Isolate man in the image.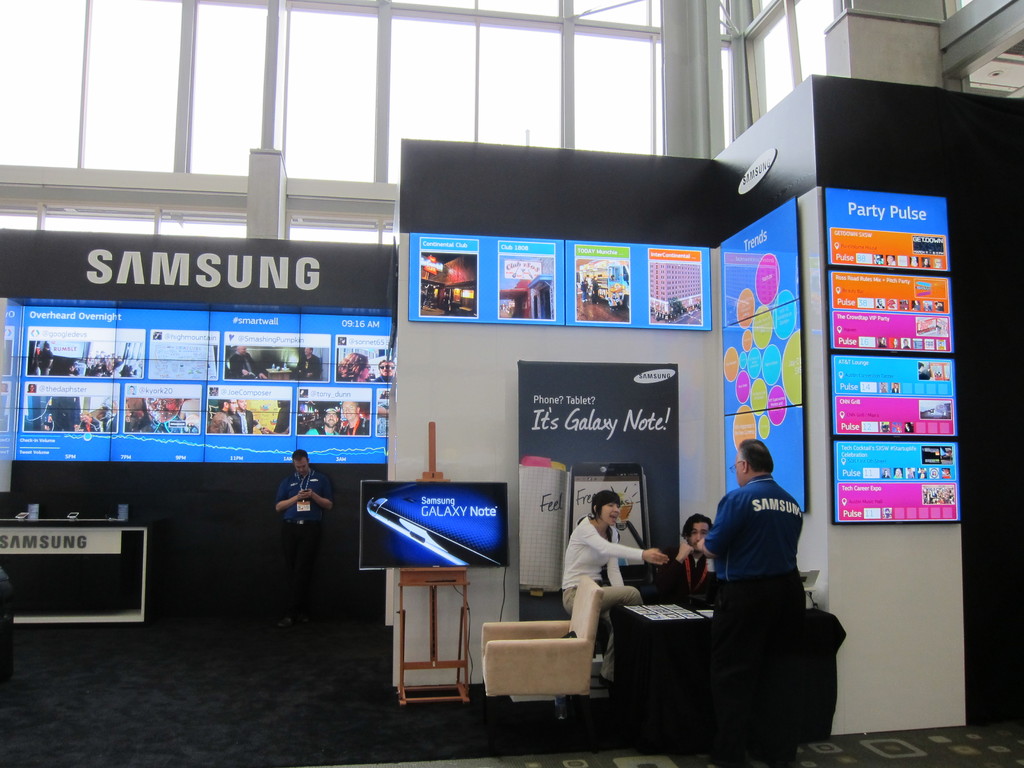
Isolated region: 76 412 102 433.
